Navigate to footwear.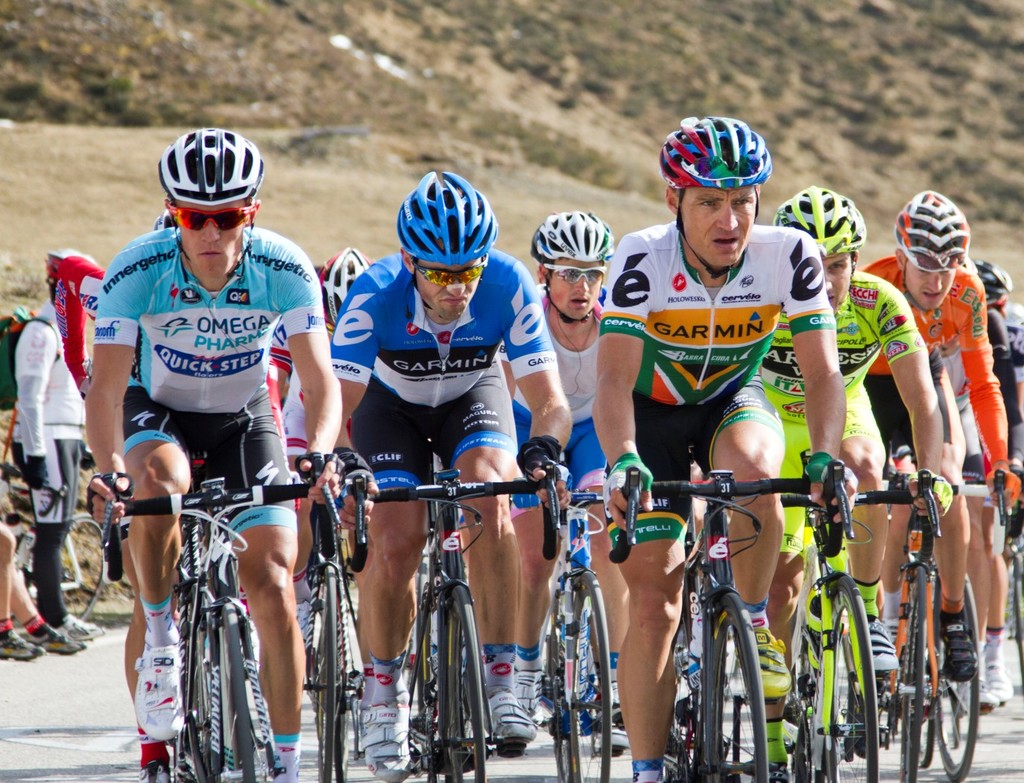
Navigation target: 133 638 191 738.
